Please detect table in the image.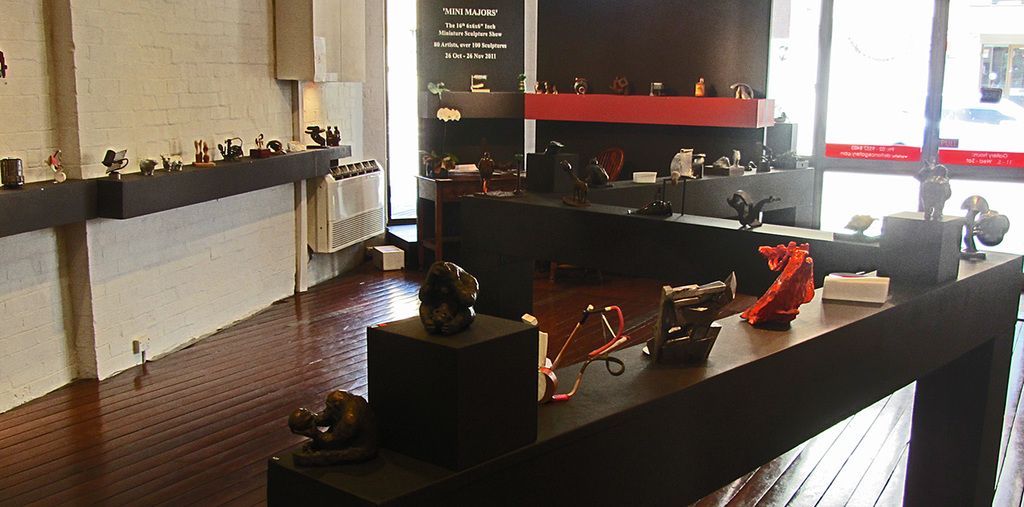
x1=413, y1=166, x2=522, y2=269.
